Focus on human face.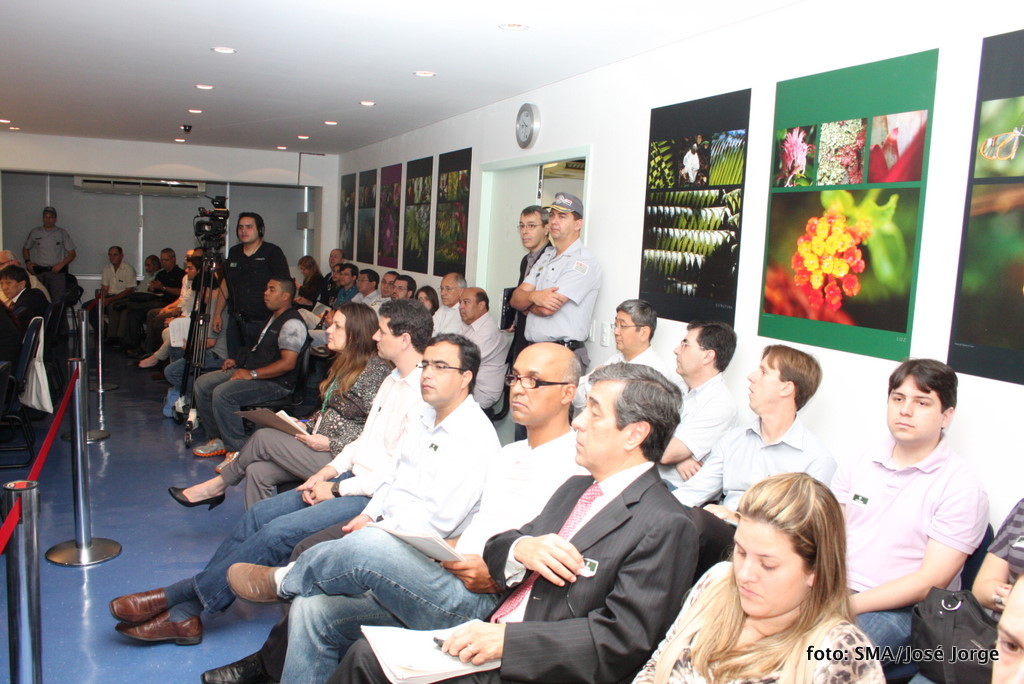
Focused at x1=569 y1=379 x2=632 y2=463.
